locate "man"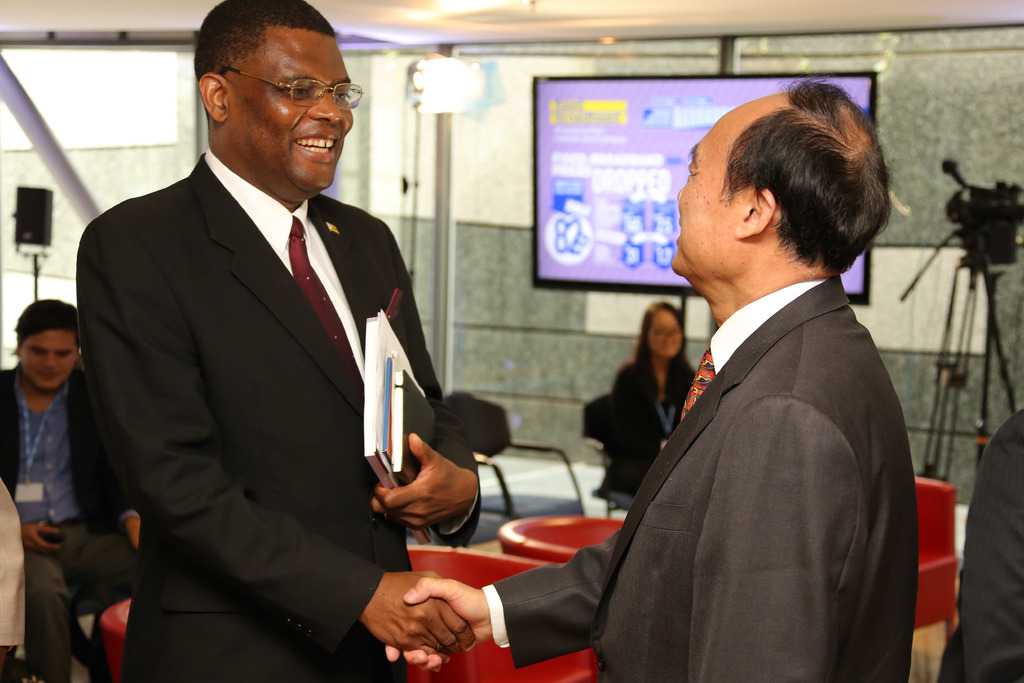
left=0, top=298, right=150, bottom=682
